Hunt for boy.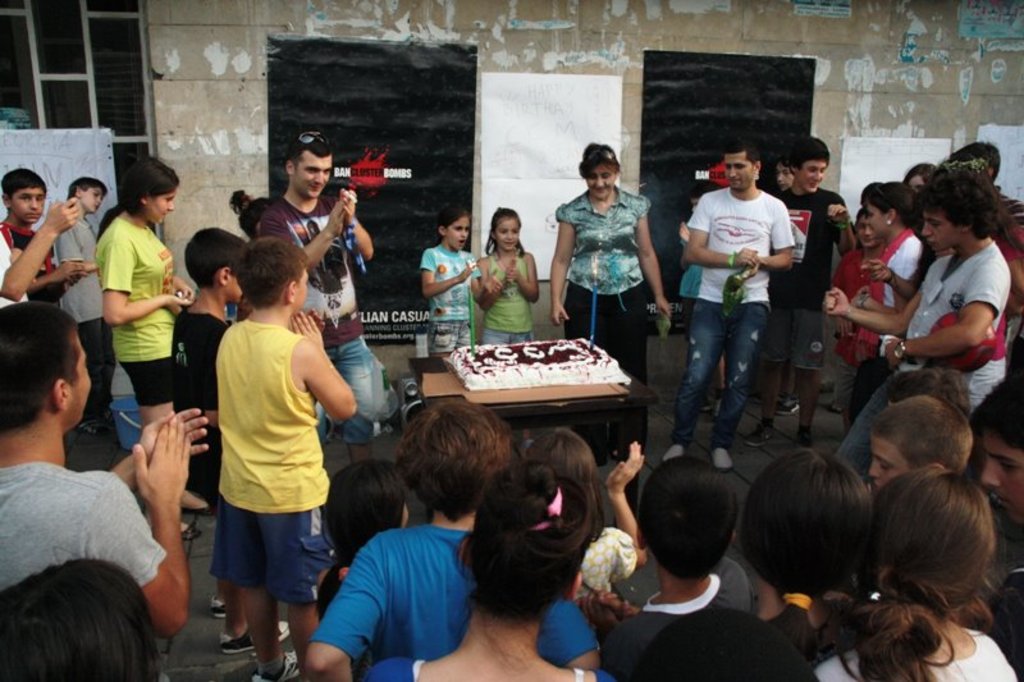
Hunted down at [166, 223, 292, 655].
